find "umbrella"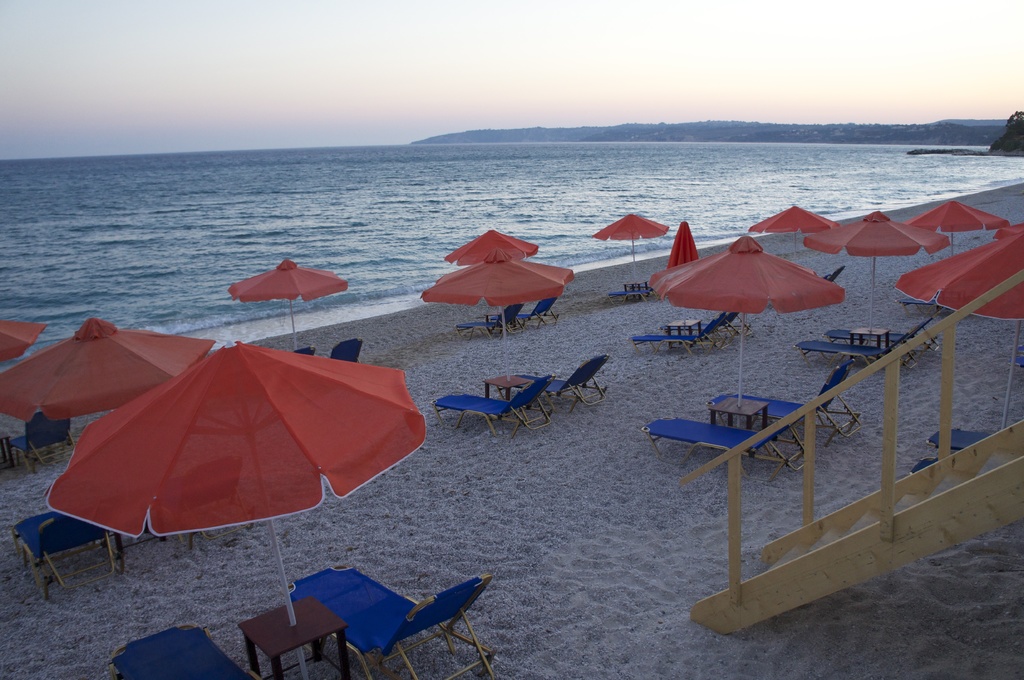
(left=667, top=225, right=700, bottom=322)
